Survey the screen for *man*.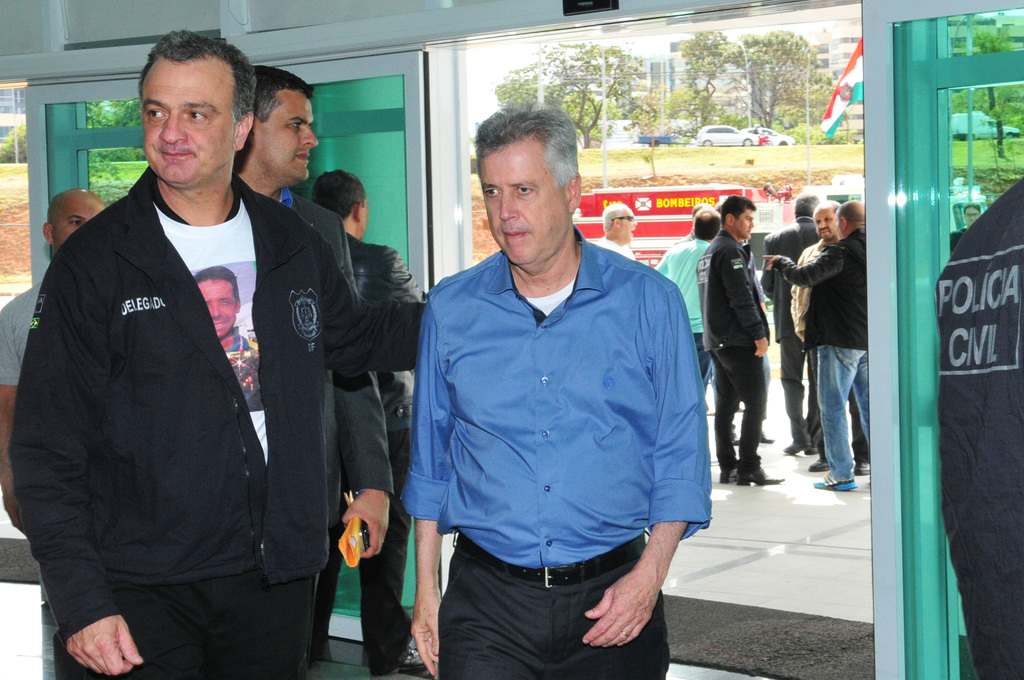
Survey found: box(6, 24, 395, 679).
